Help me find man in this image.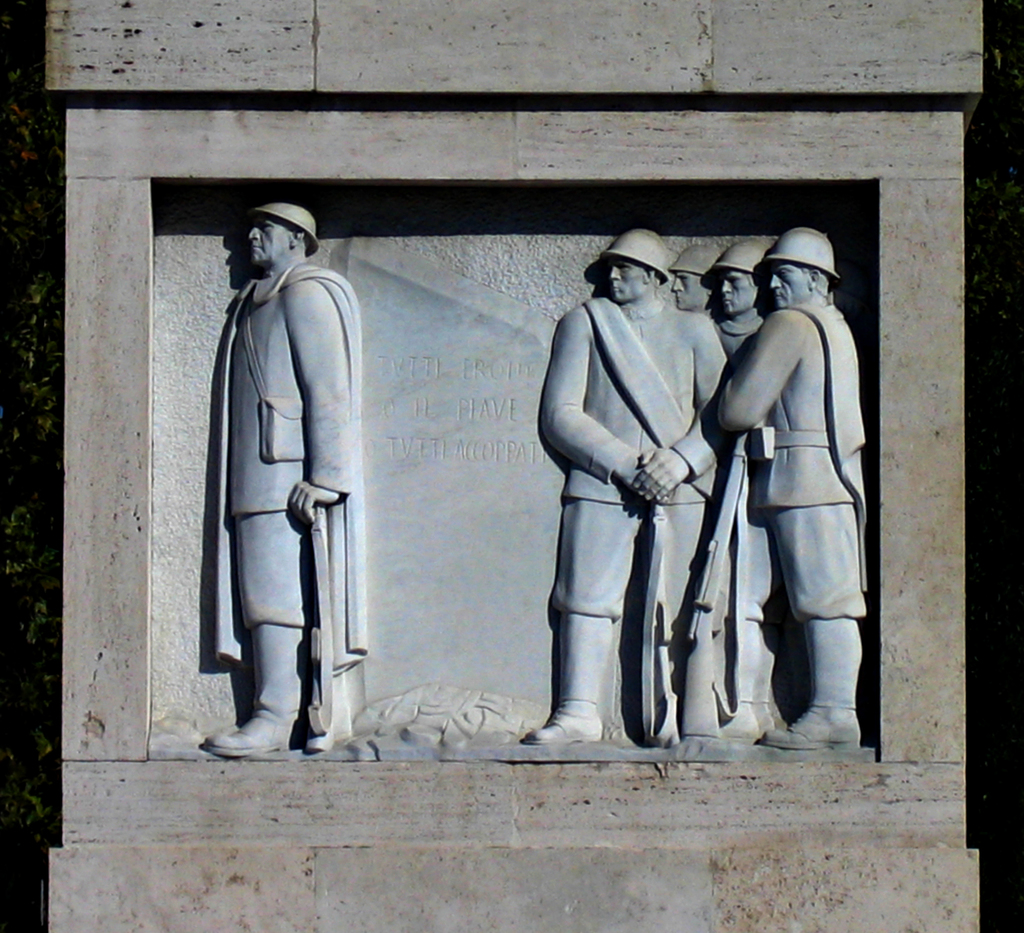
Found it: <box>215,170,396,782</box>.
